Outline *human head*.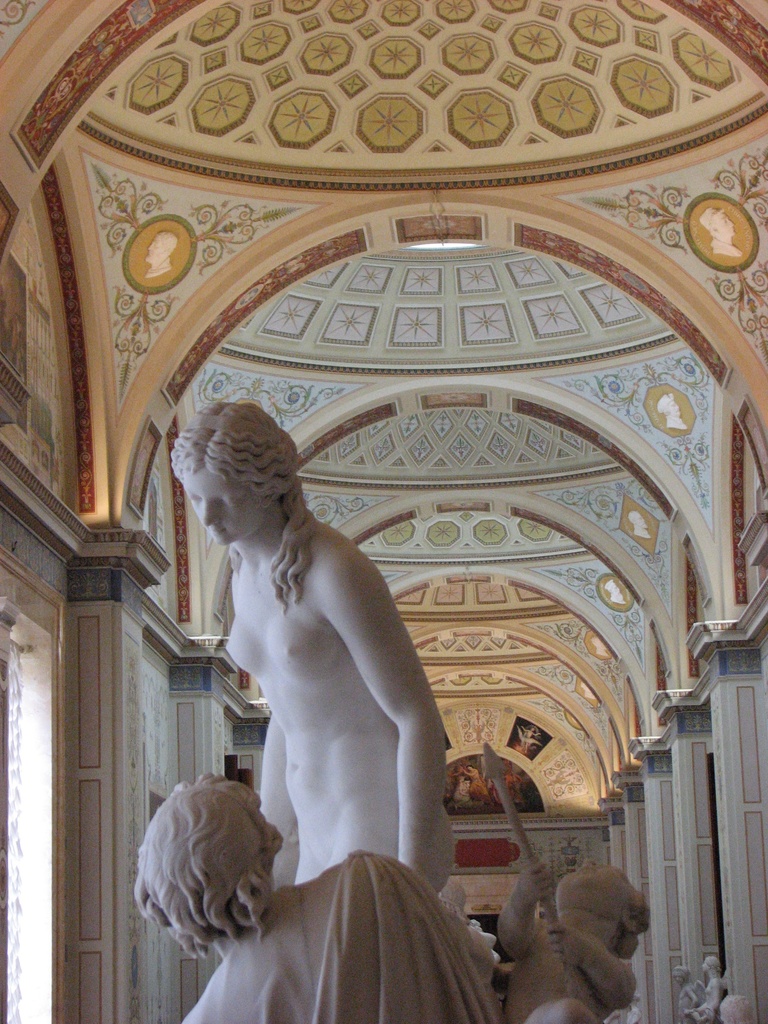
Outline: x1=718, y1=996, x2=755, y2=1023.
